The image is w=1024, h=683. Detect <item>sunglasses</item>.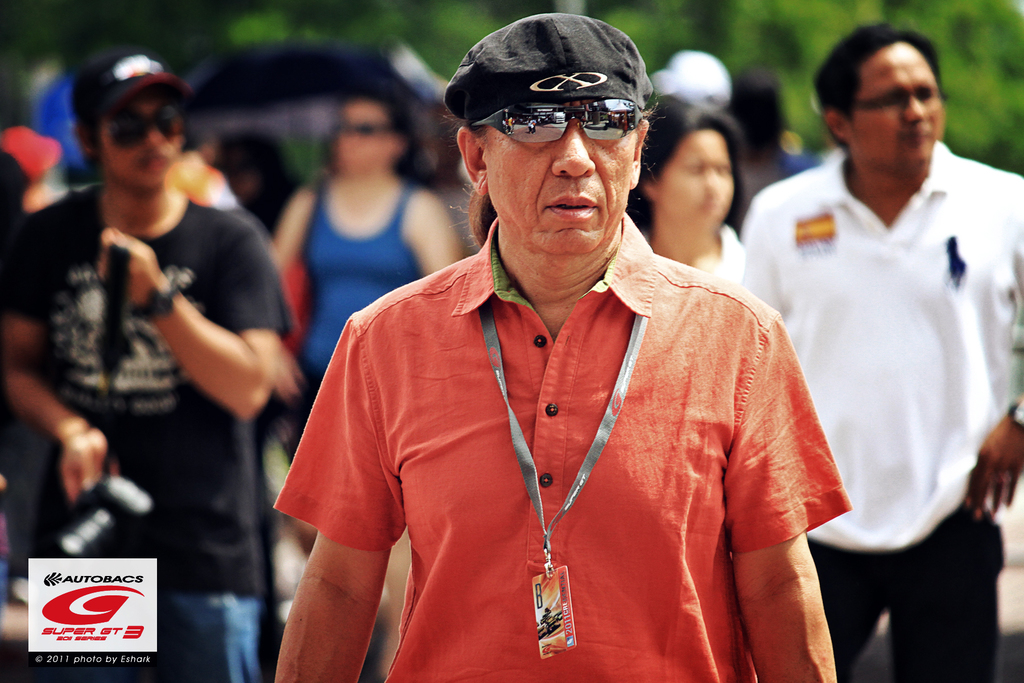
Detection: left=105, top=102, right=177, bottom=149.
